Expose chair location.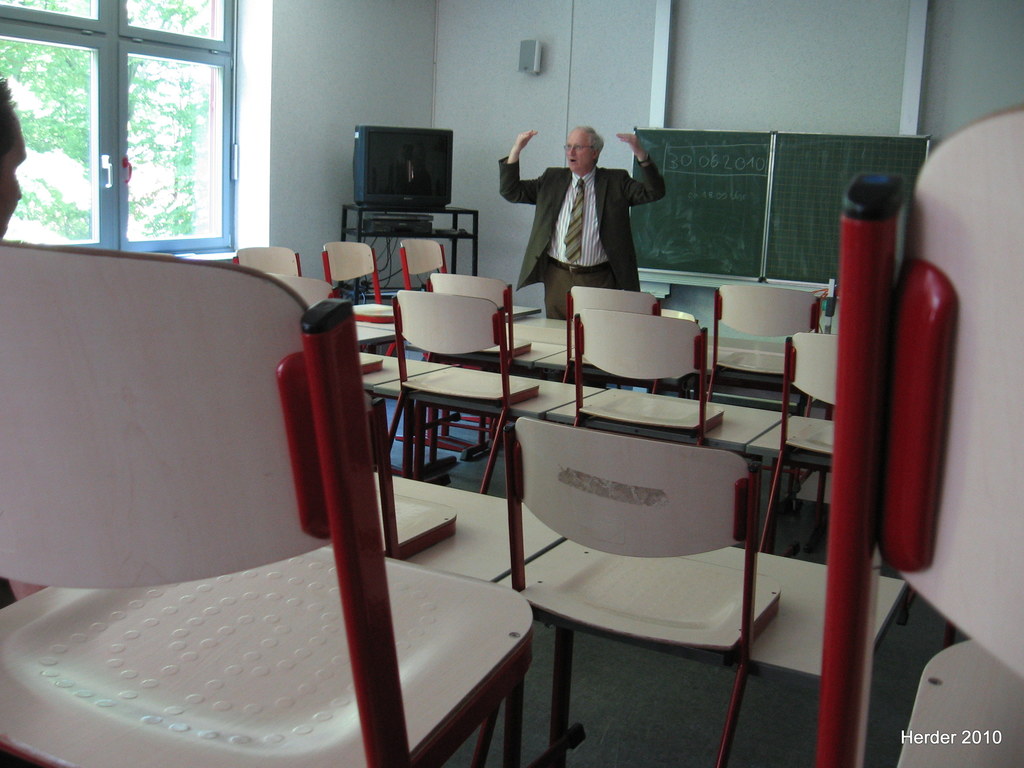
Exposed at left=492, top=410, right=853, bottom=759.
